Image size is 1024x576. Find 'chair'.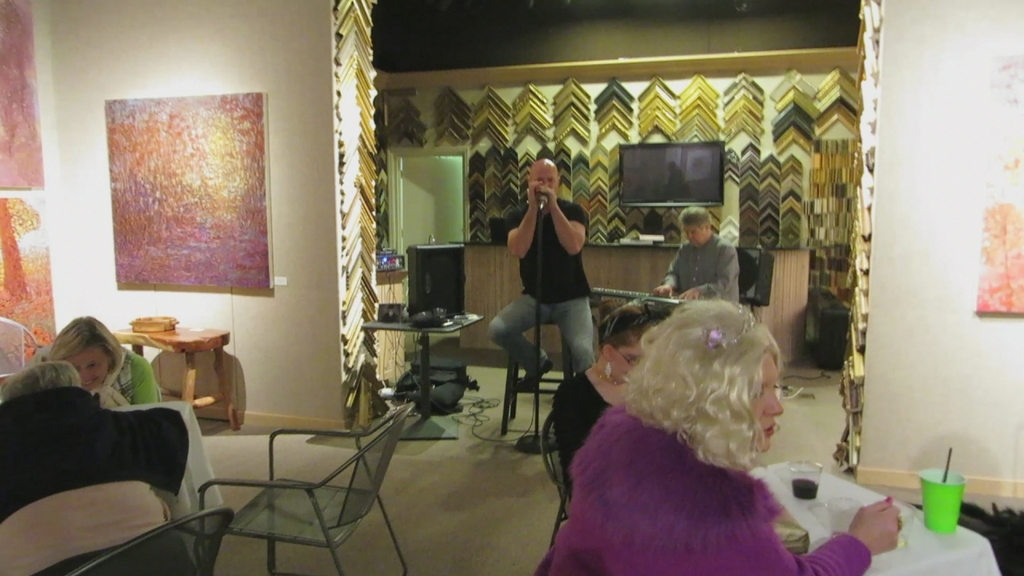
x1=166, y1=410, x2=406, y2=553.
